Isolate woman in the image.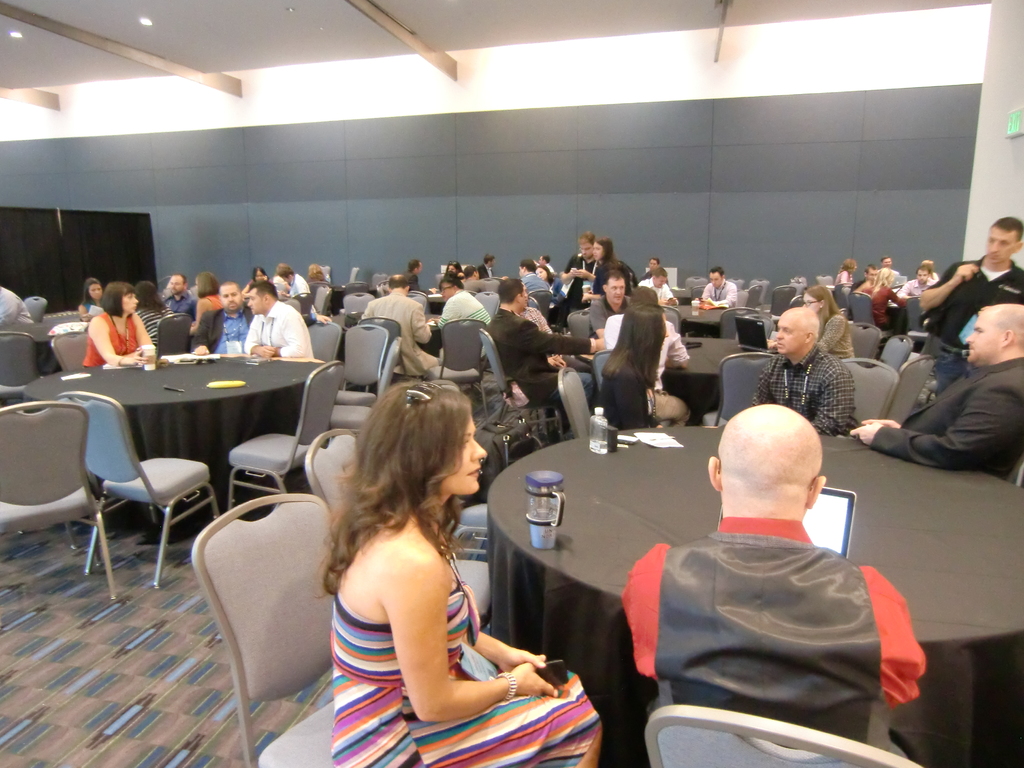
Isolated region: BBox(600, 303, 673, 428).
